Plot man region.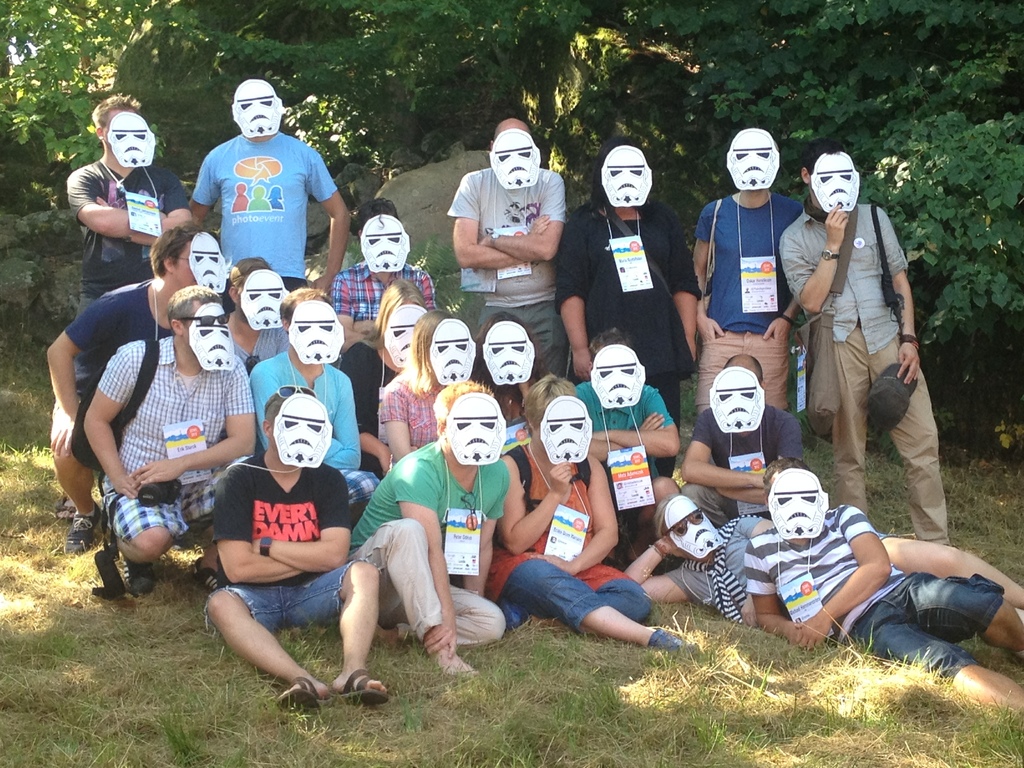
Plotted at crop(794, 143, 947, 536).
